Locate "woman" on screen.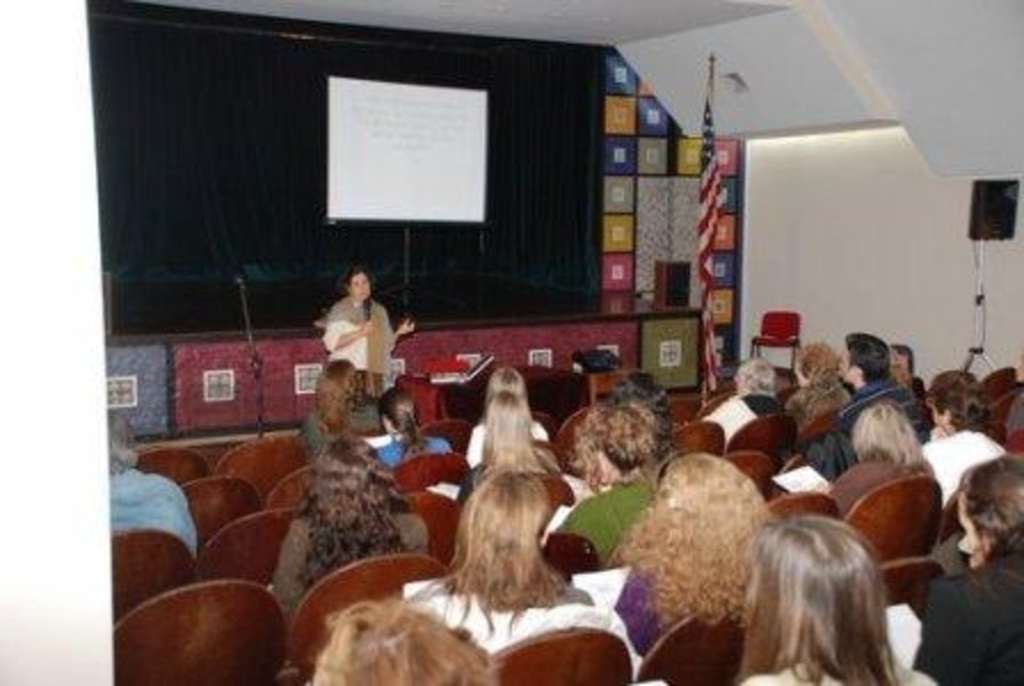
On screen at <region>729, 521, 951, 684</region>.
